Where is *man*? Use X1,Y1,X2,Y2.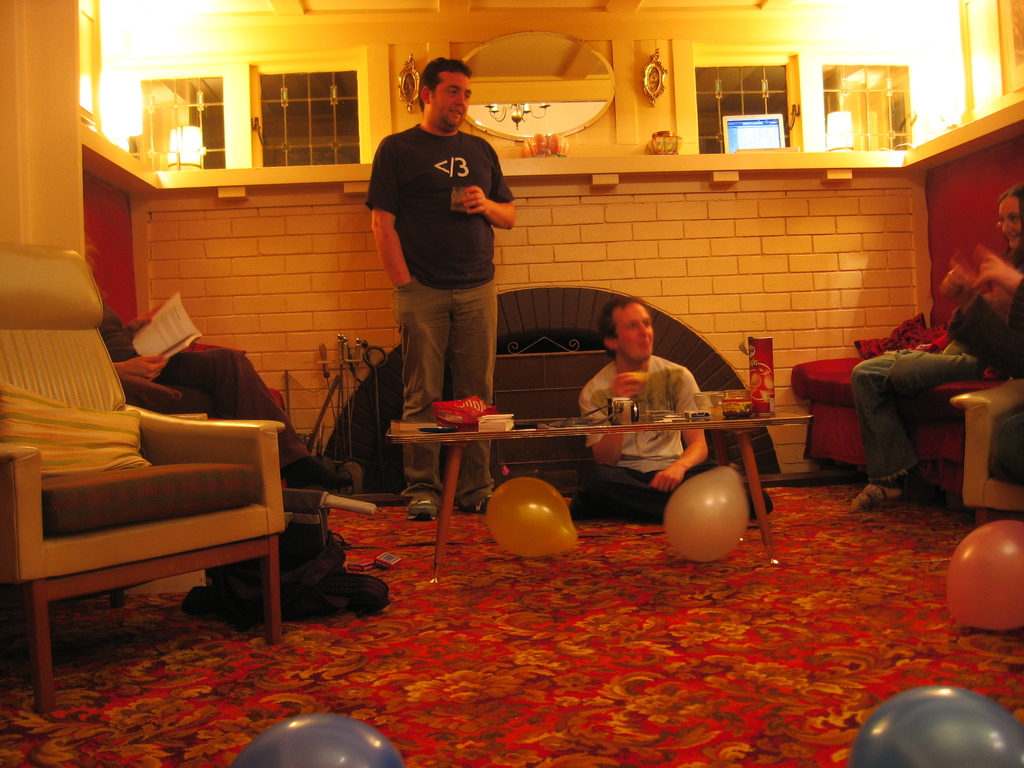
86,225,358,494.
